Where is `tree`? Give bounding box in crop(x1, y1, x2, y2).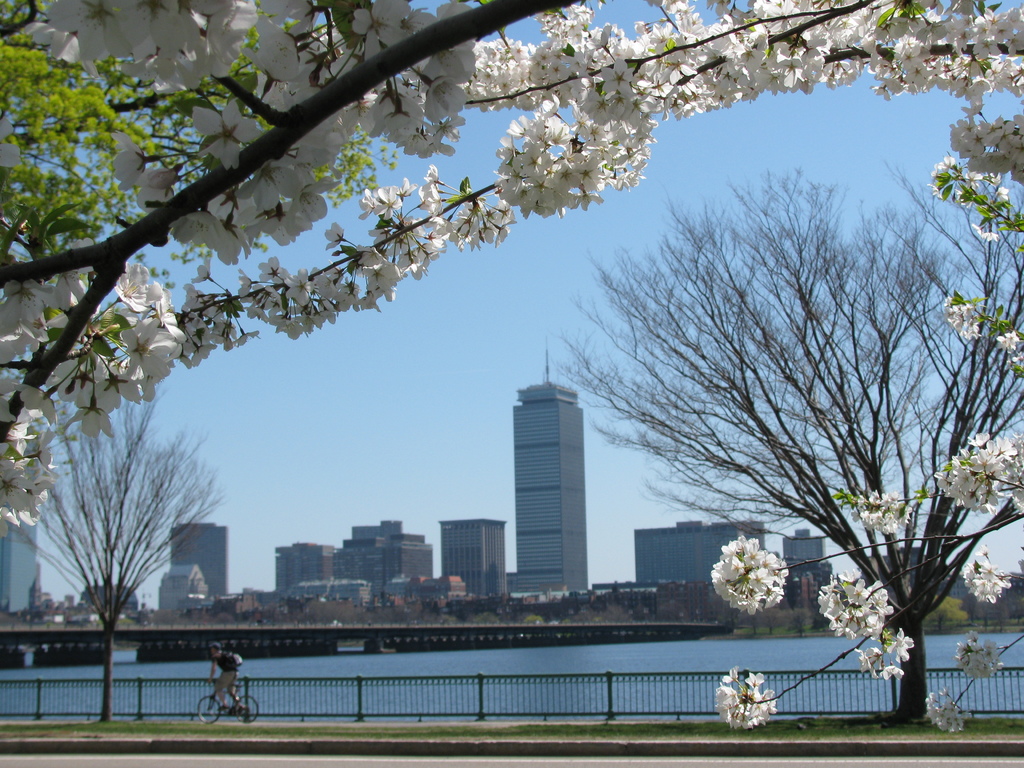
crop(0, 0, 1023, 542).
